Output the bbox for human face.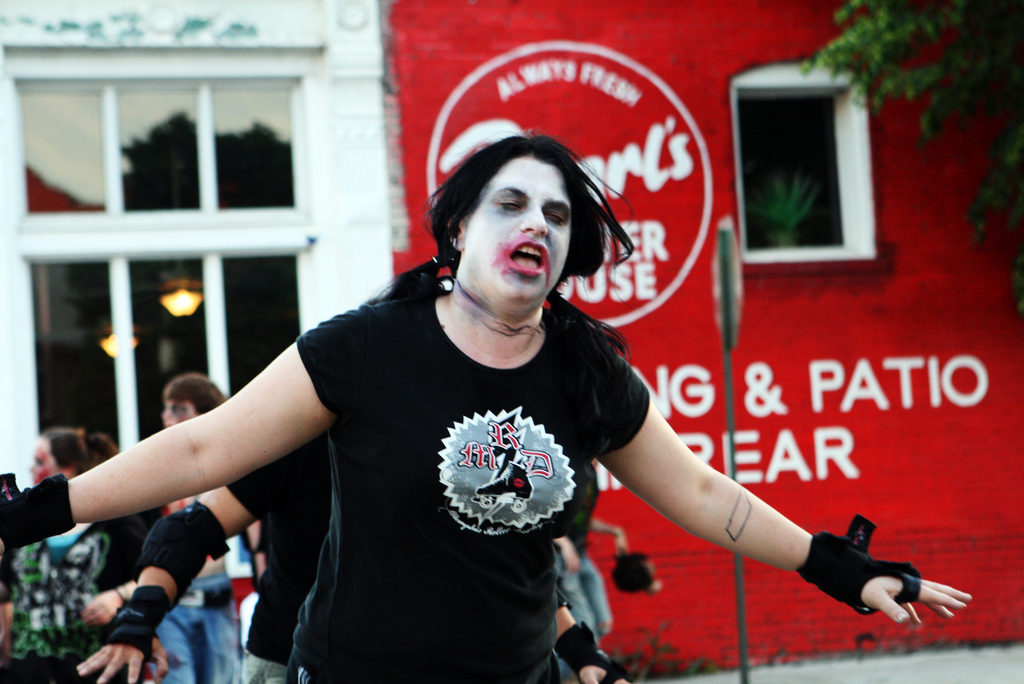
BBox(30, 434, 67, 482).
